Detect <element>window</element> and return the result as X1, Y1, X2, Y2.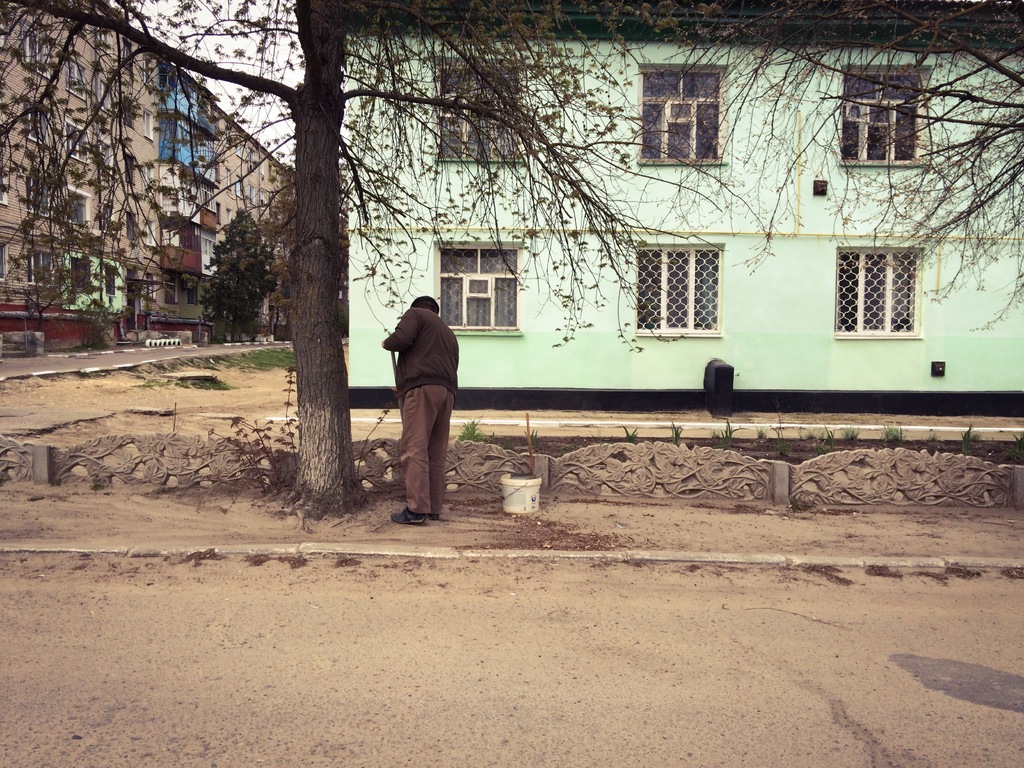
164, 277, 175, 303.
